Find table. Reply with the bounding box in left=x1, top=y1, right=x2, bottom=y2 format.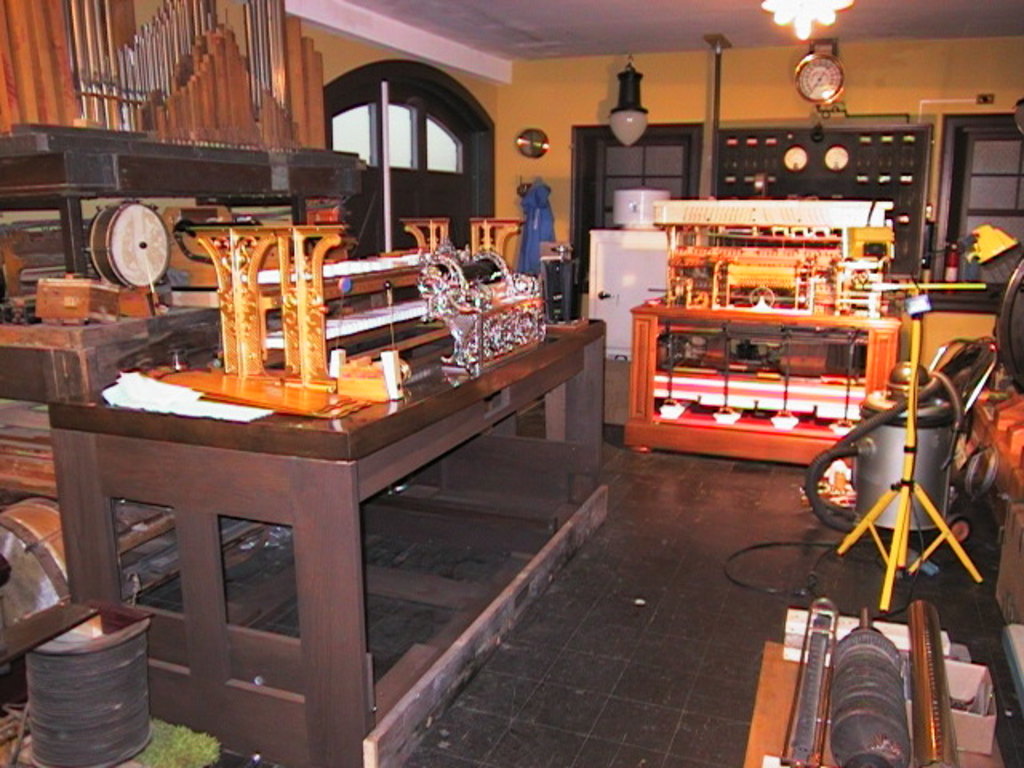
left=624, top=310, right=898, bottom=477.
